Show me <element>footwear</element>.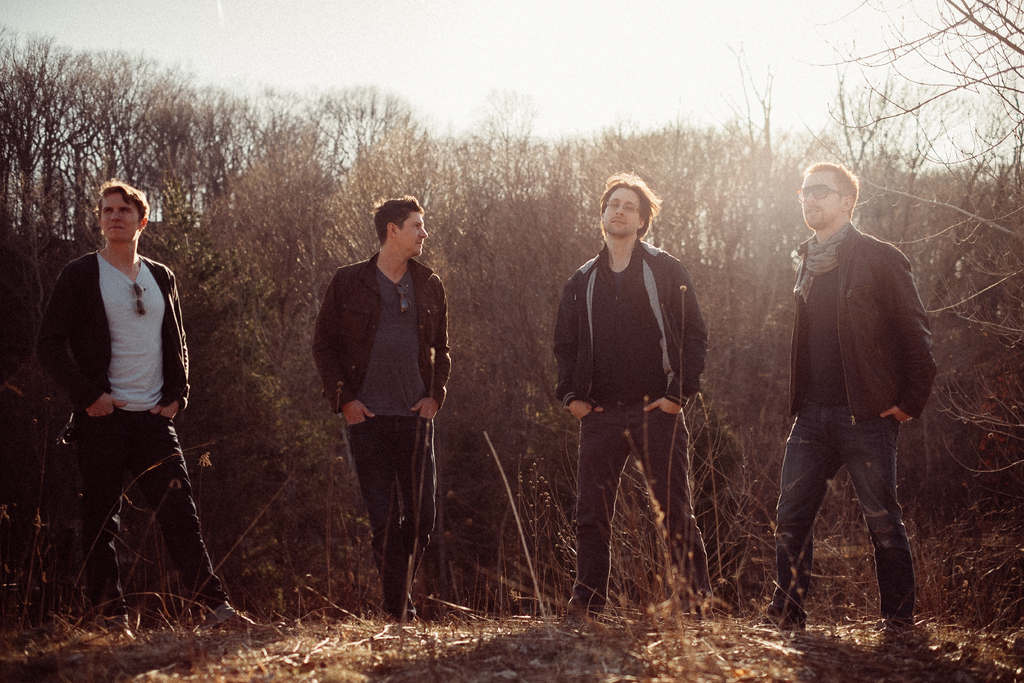
<element>footwear</element> is here: rect(90, 611, 132, 645).
